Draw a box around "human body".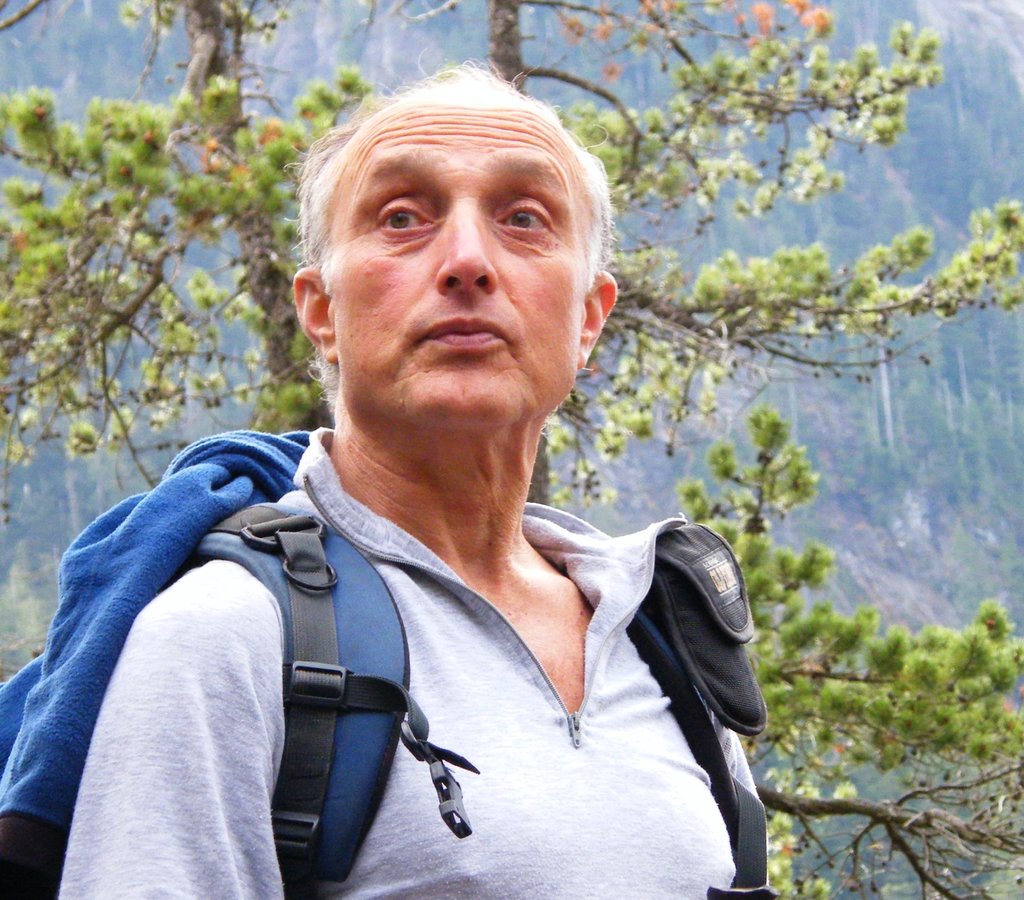
x1=44, y1=135, x2=787, y2=890.
